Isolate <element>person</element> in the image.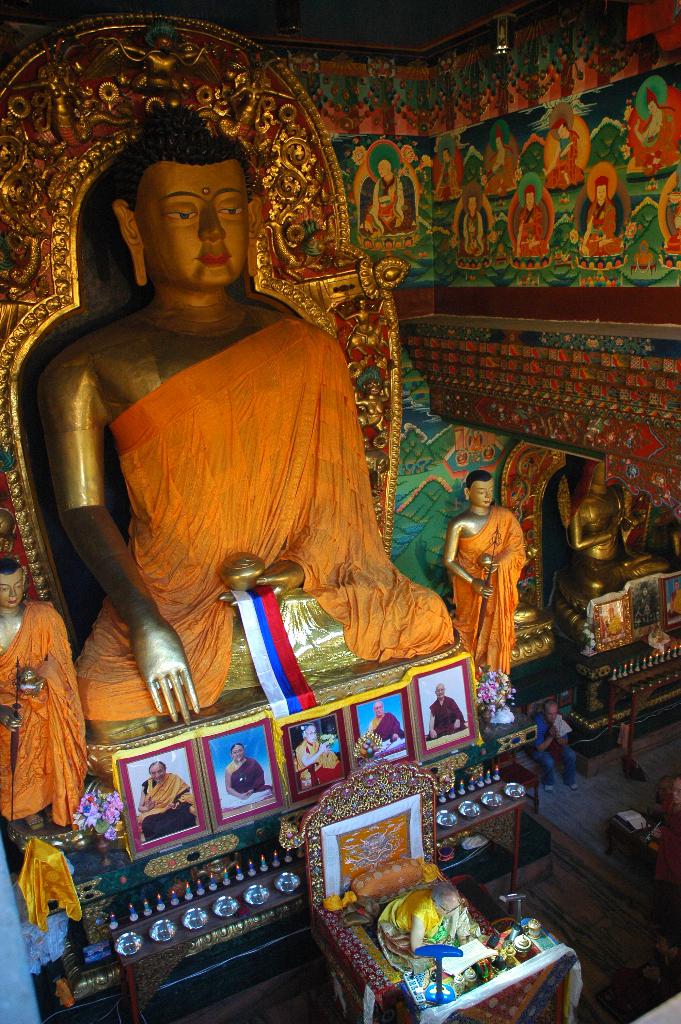
Isolated region: region(559, 460, 671, 614).
